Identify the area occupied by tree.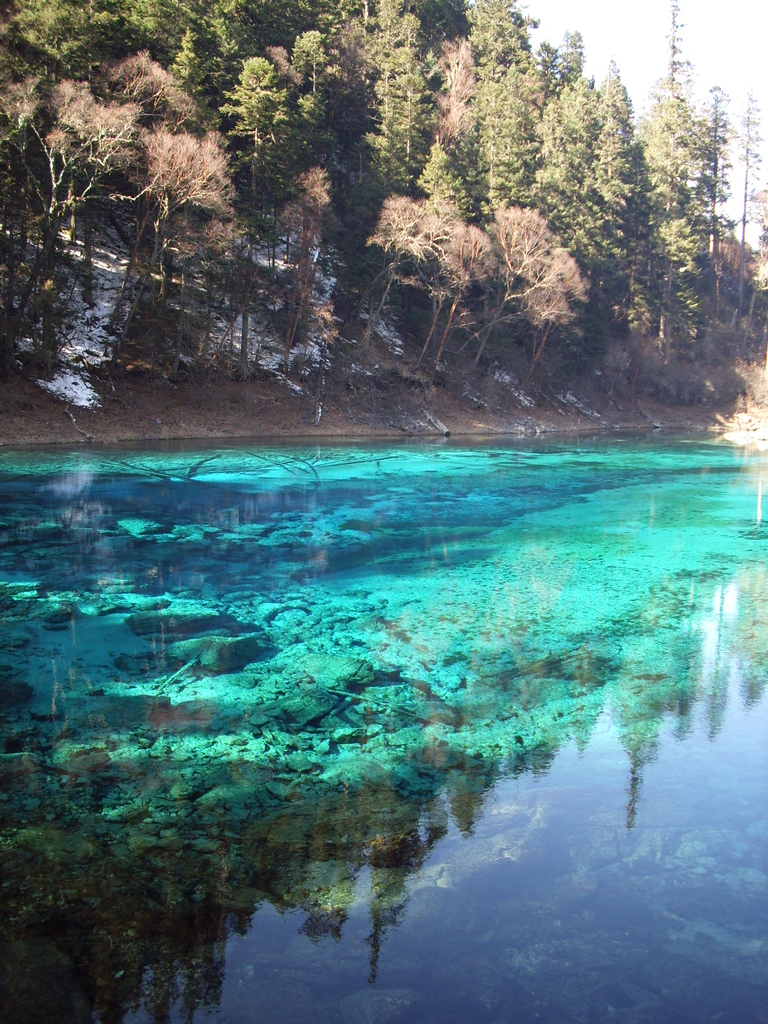
Area: <bbox>412, 47, 502, 227</bbox>.
